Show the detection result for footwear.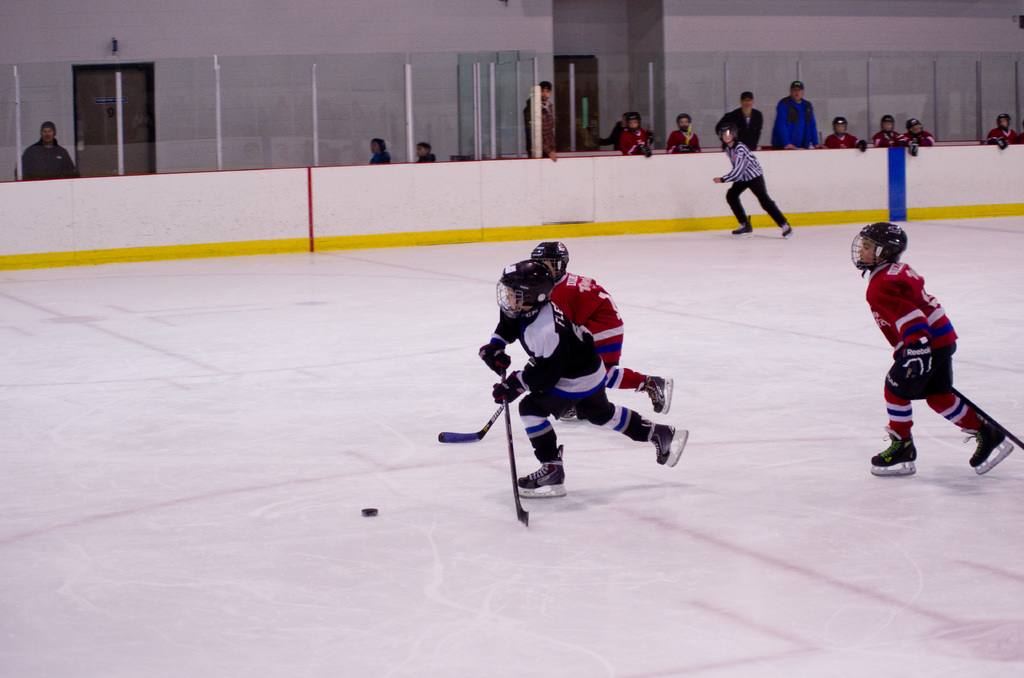
locate(730, 221, 753, 232).
